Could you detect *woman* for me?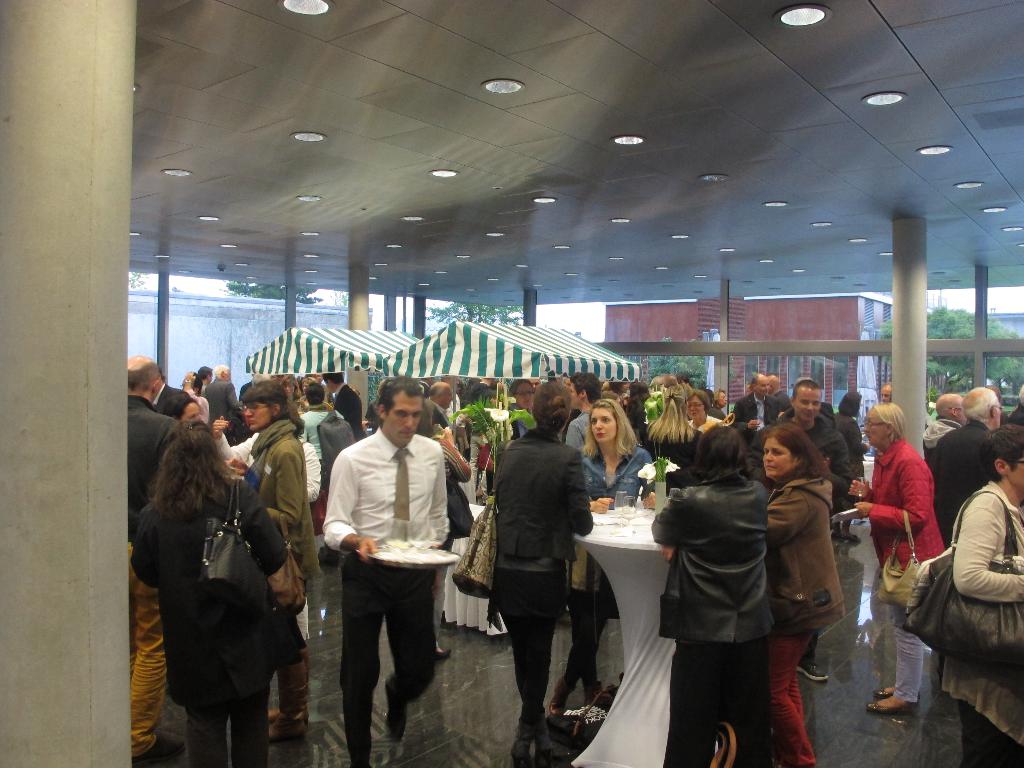
Detection result: BBox(550, 399, 657, 717).
